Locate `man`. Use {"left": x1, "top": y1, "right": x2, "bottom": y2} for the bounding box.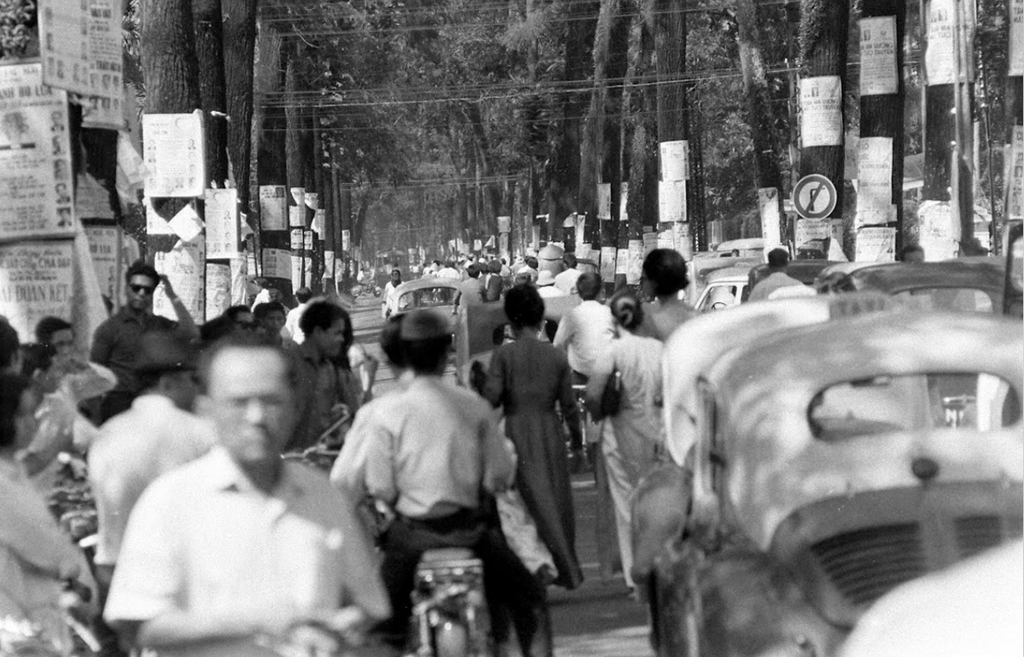
{"left": 550, "top": 268, "right": 613, "bottom": 387}.
